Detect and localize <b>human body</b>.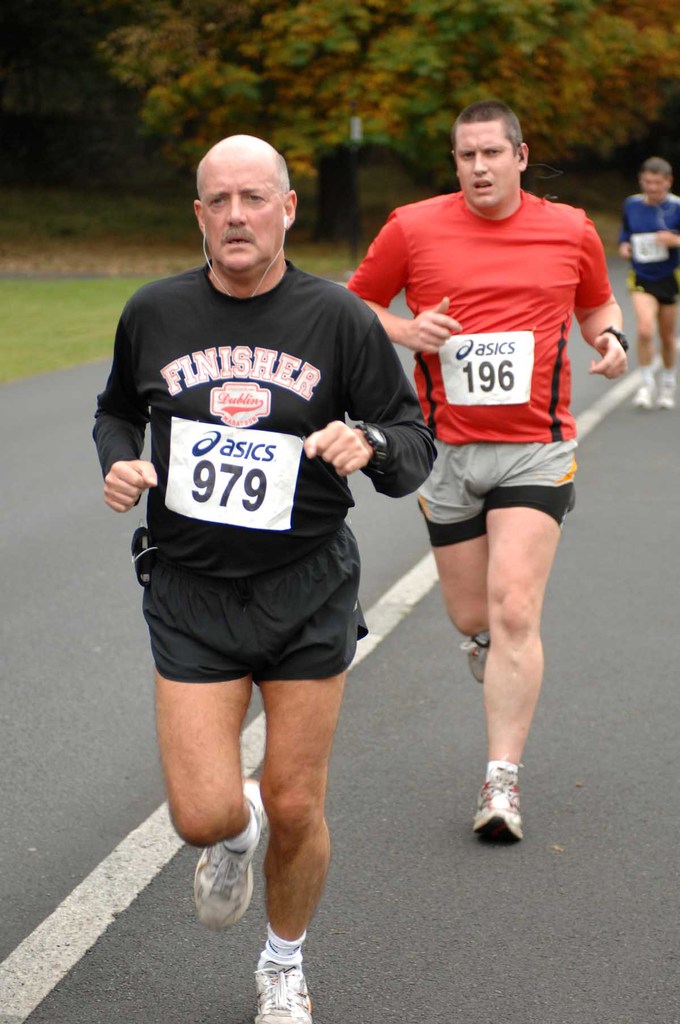
Localized at box(86, 130, 446, 1023).
